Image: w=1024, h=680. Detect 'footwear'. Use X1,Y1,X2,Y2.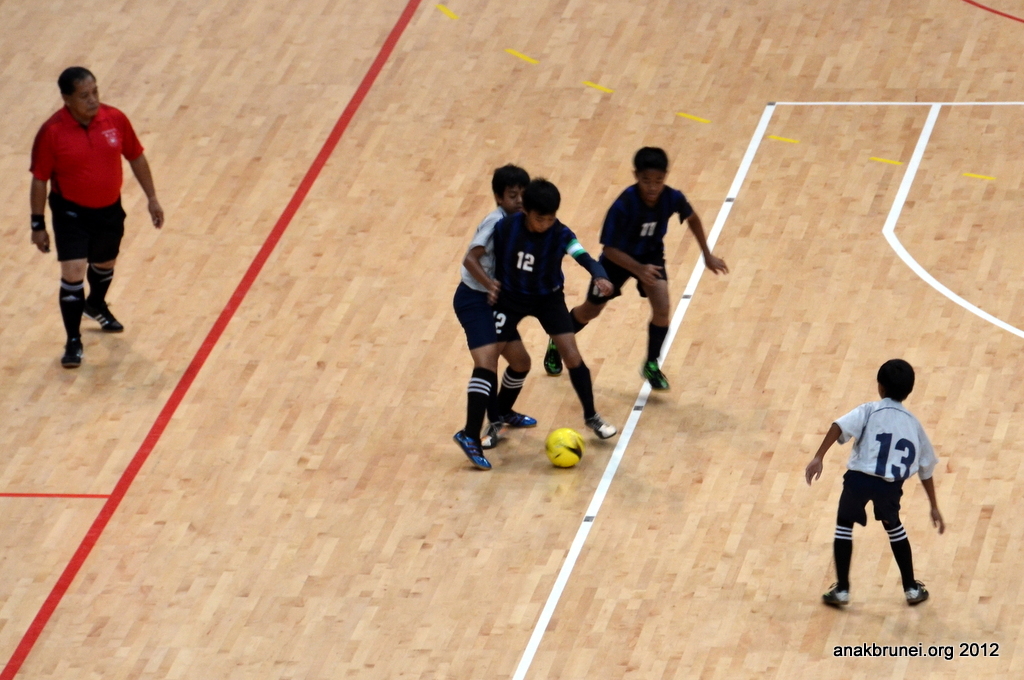
54,337,90,371.
